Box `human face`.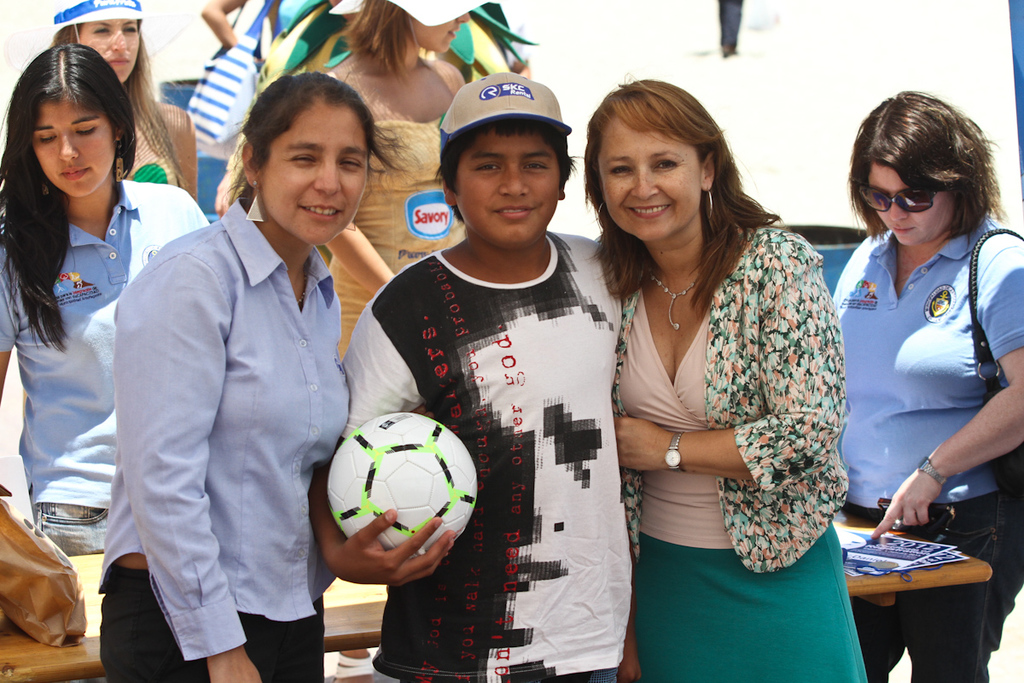
[453, 132, 560, 245].
